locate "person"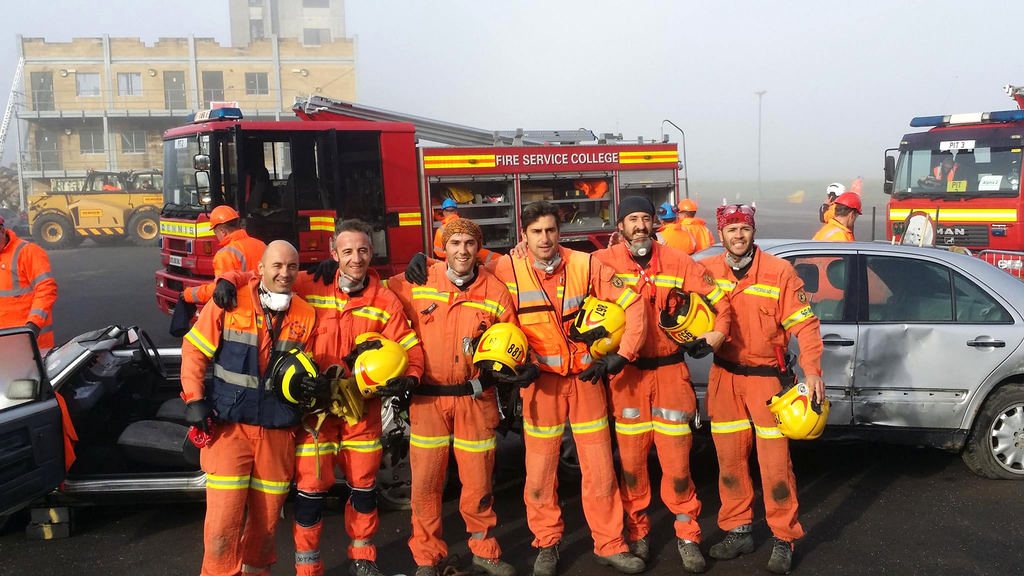
(left=651, top=203, right=693, bottom=255)
